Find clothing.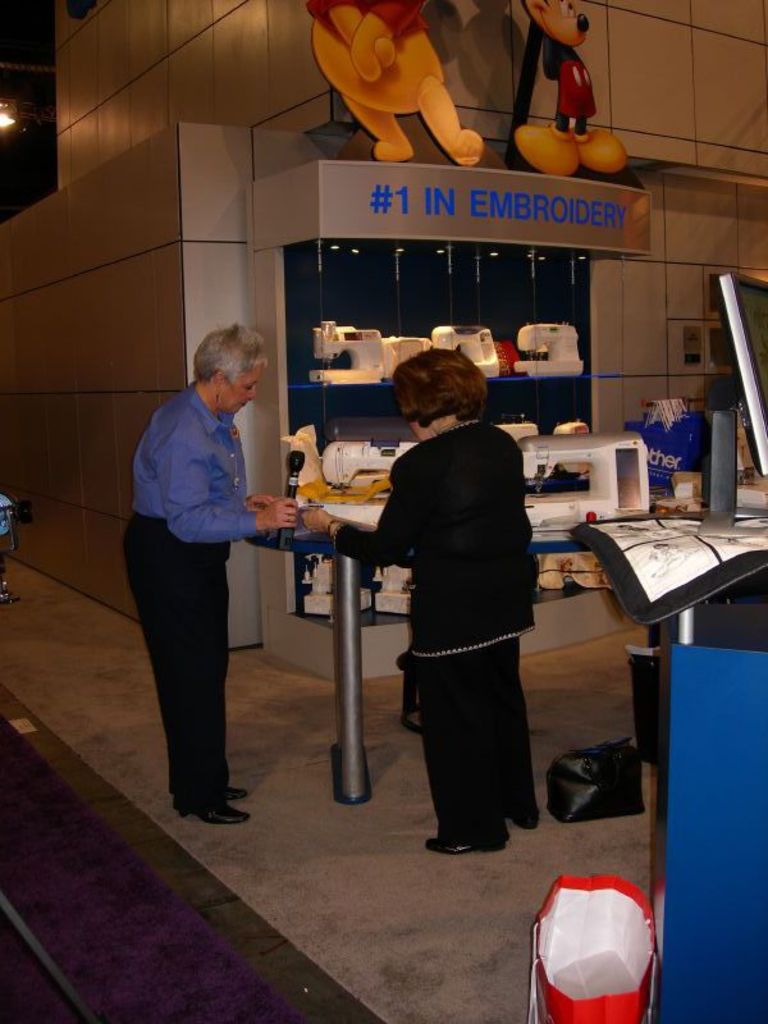
<region>352, 361, 550, 855</region>.
